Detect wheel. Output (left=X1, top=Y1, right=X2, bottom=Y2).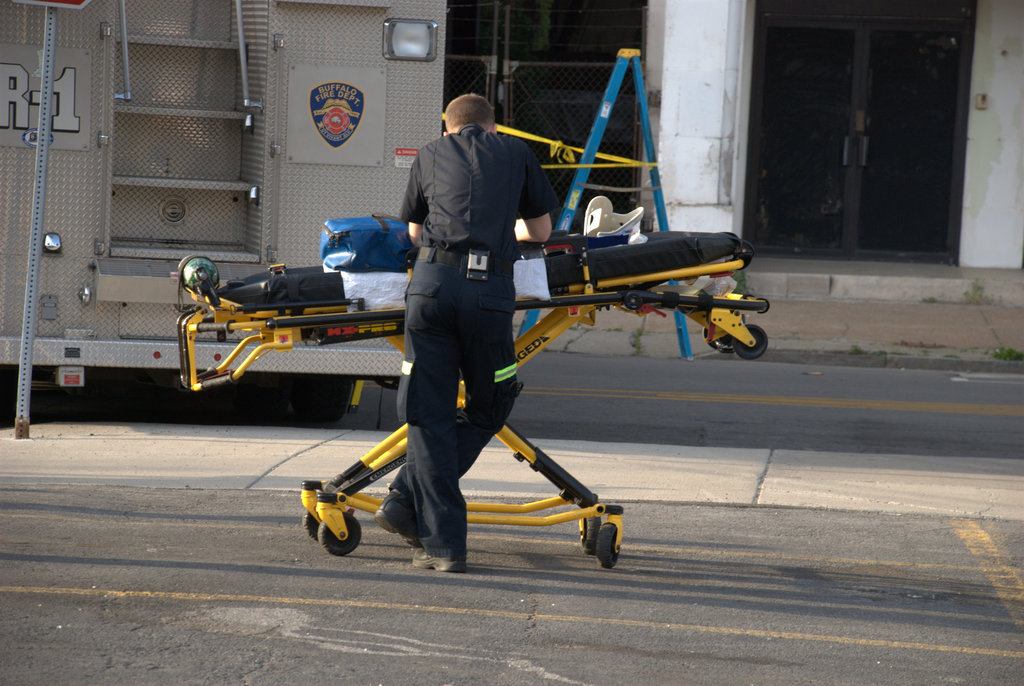
(left=736, top=326, right=769, bottom=358).
